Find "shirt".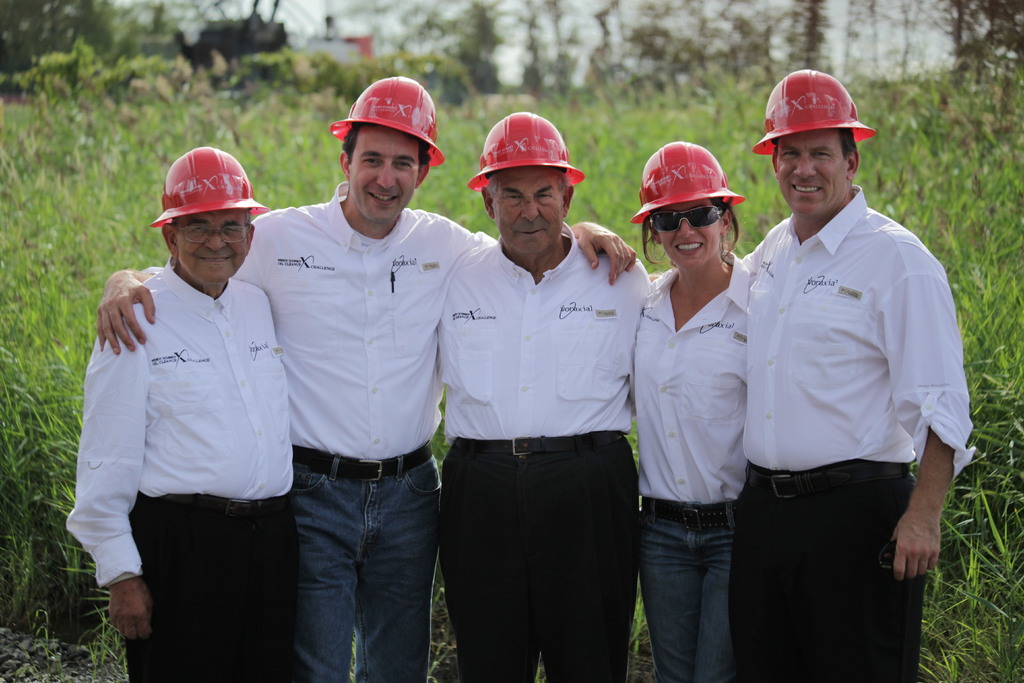
(left=233, top=181, right=494, bottom=465).
